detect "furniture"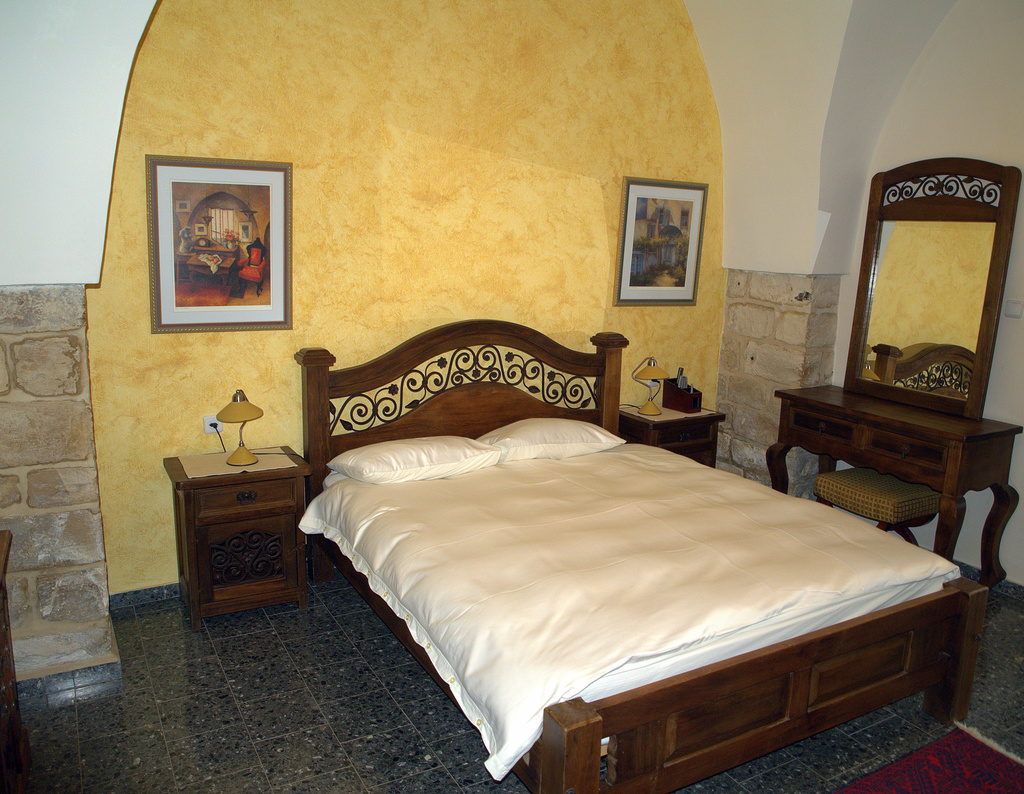
crop(293, 323, 990, 793)
